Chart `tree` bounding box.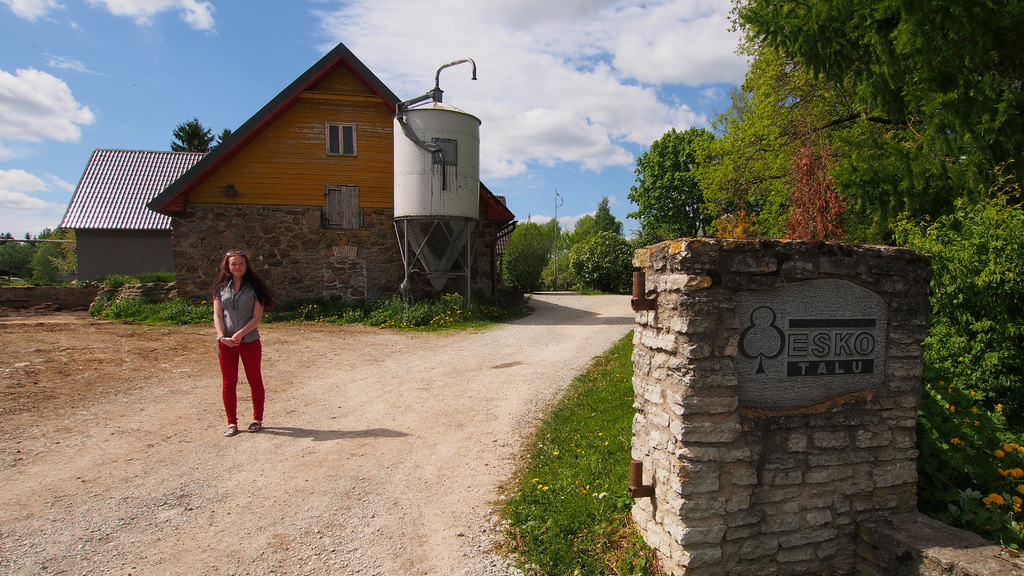
Charted: l=166, t=116, r=220, b=154.
